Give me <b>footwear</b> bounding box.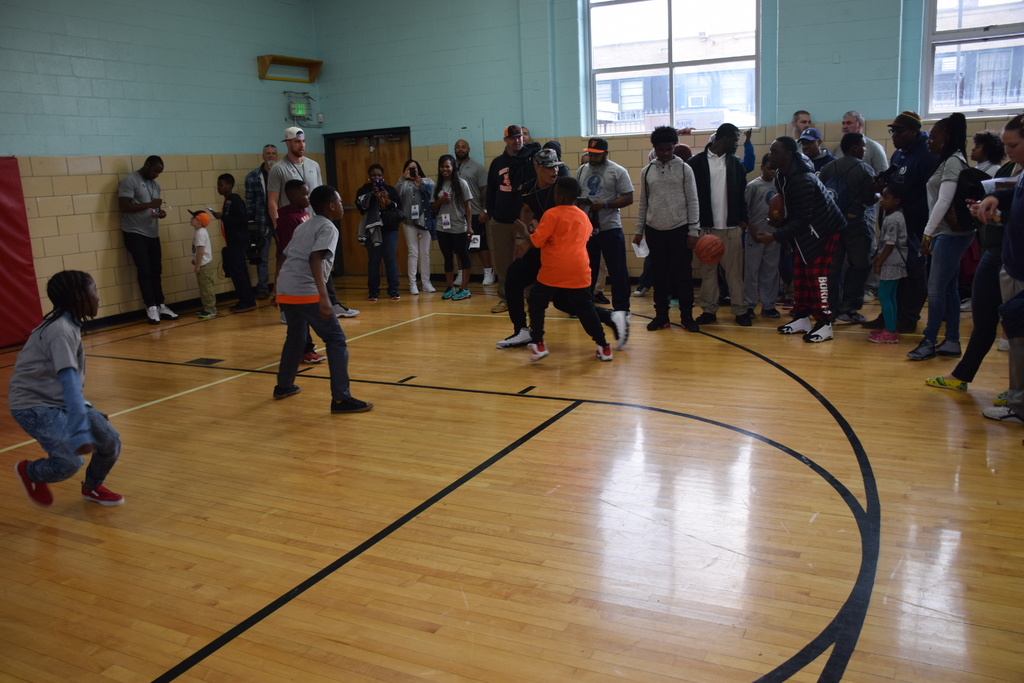
965,304,973,315.
